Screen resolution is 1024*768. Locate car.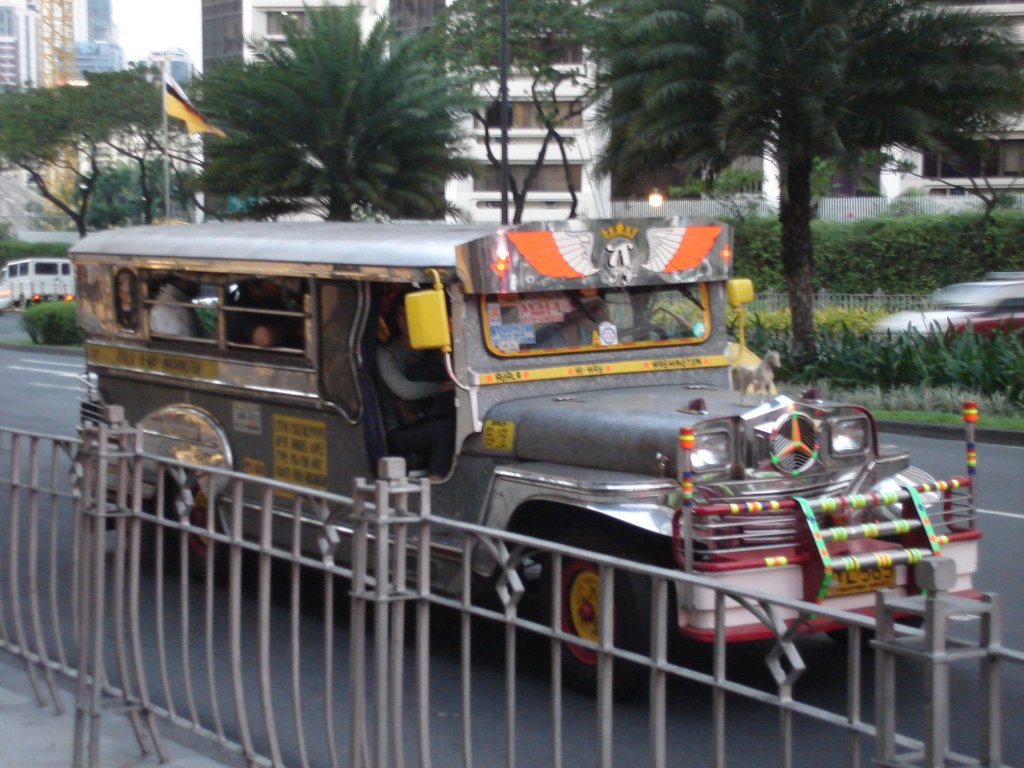
detection(867, 280, 1023, 340).
